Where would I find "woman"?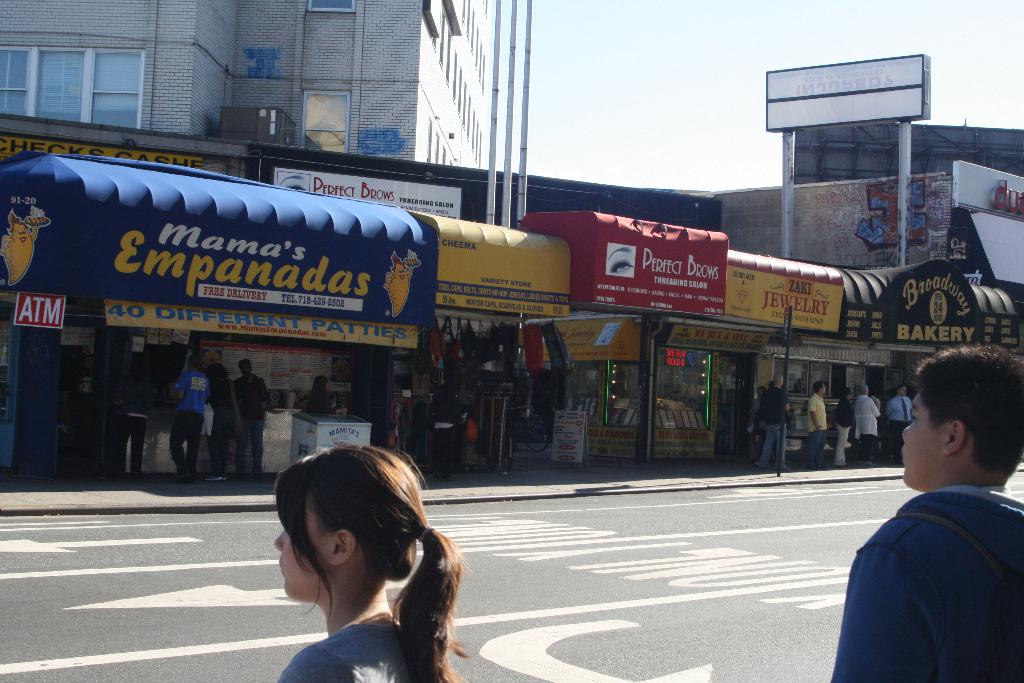
At detection(851, 386, 883, 477).
